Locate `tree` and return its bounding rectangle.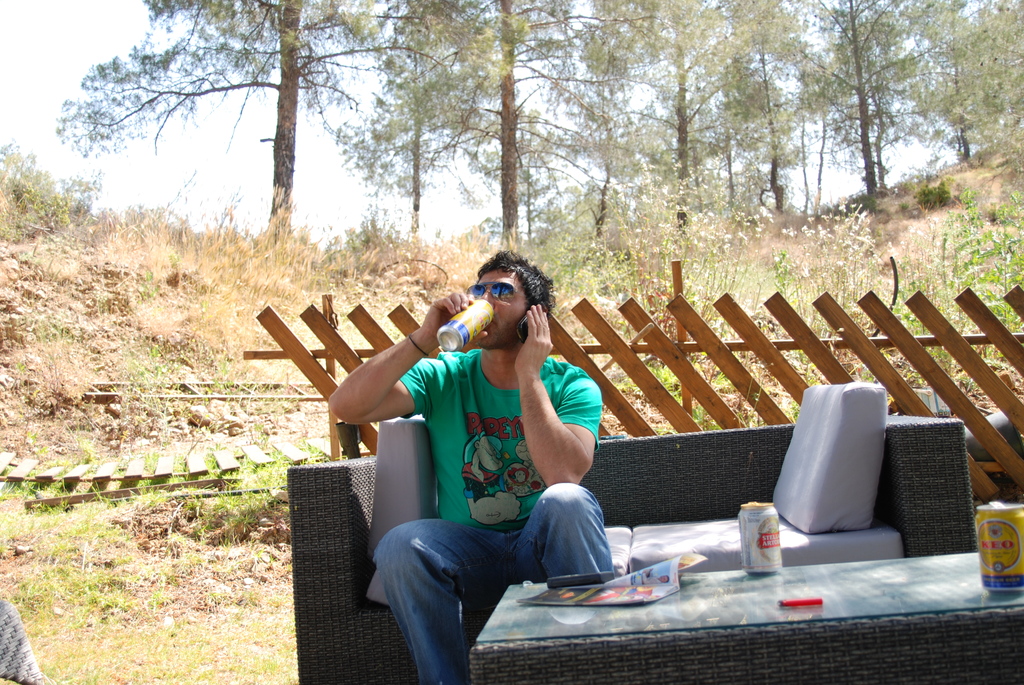
rect(51, 0, 383, 249).
